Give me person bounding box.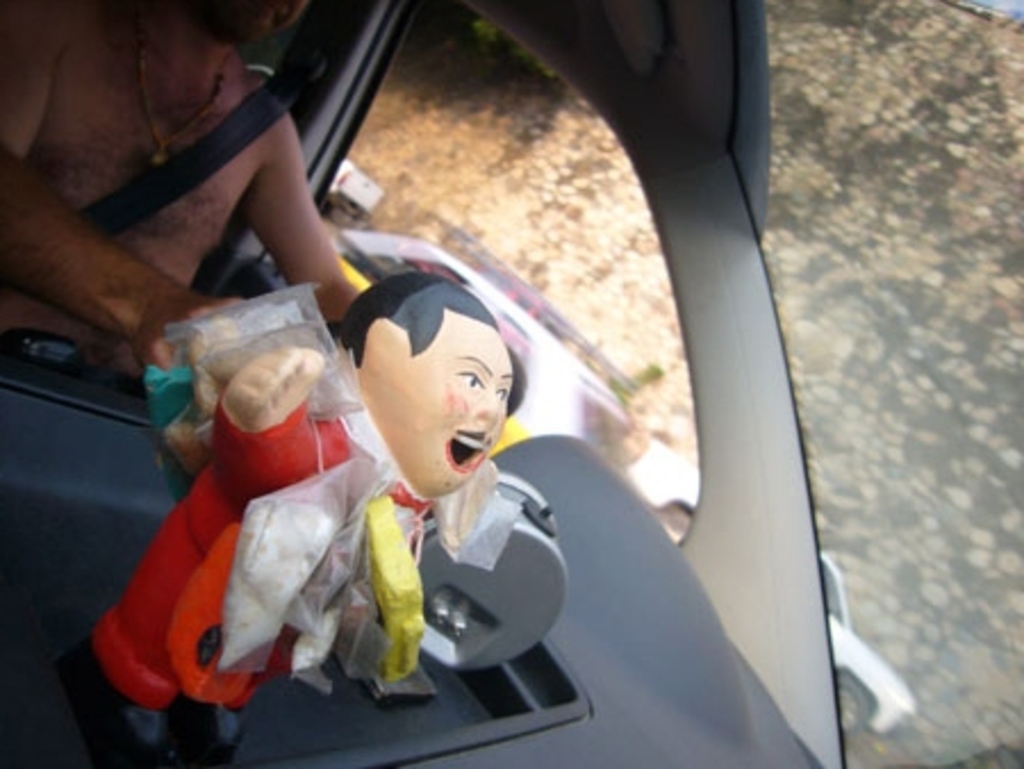
x1=55 y1=266 x2=512 y2=767.
